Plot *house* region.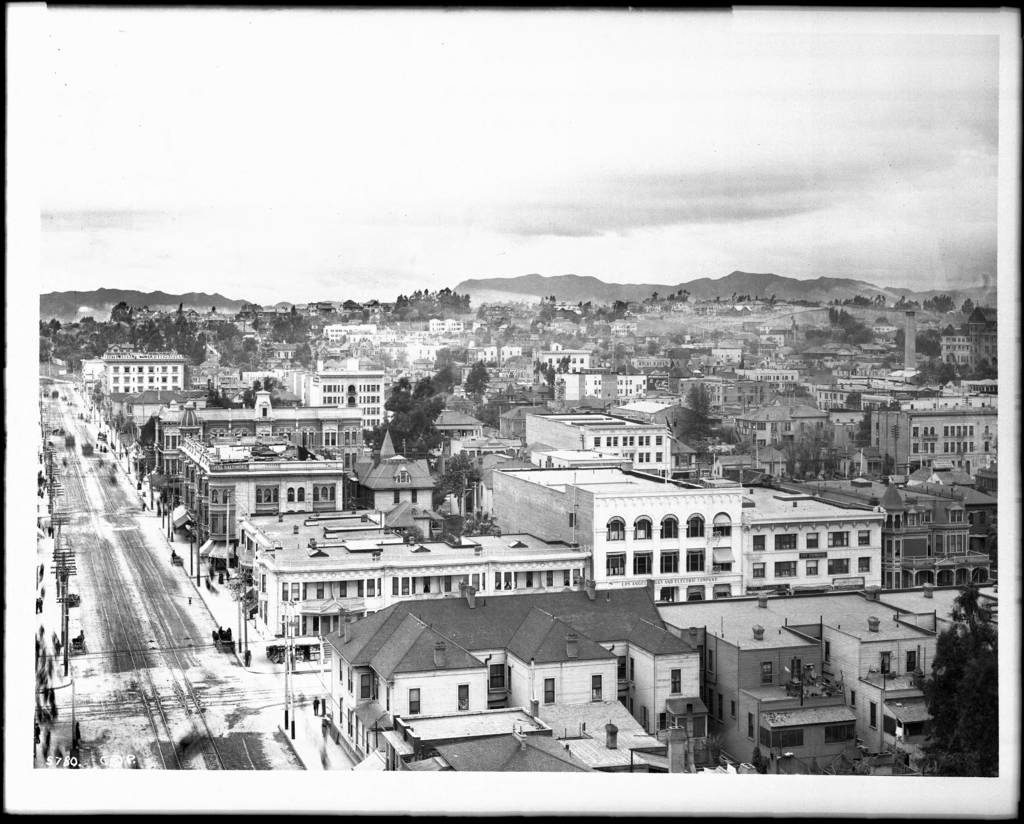
Plotted at {"left": 812, "top": 588, "right": 953, "bottom": 782}.
